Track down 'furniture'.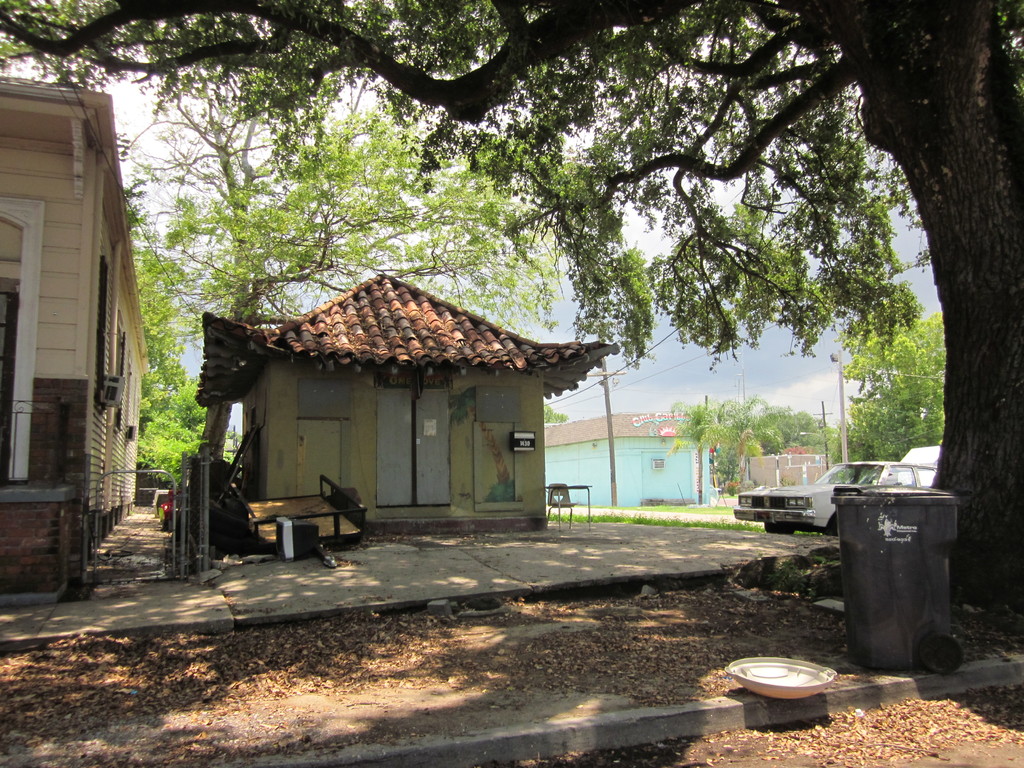
Tracked to [547, 483, 577, 530].
